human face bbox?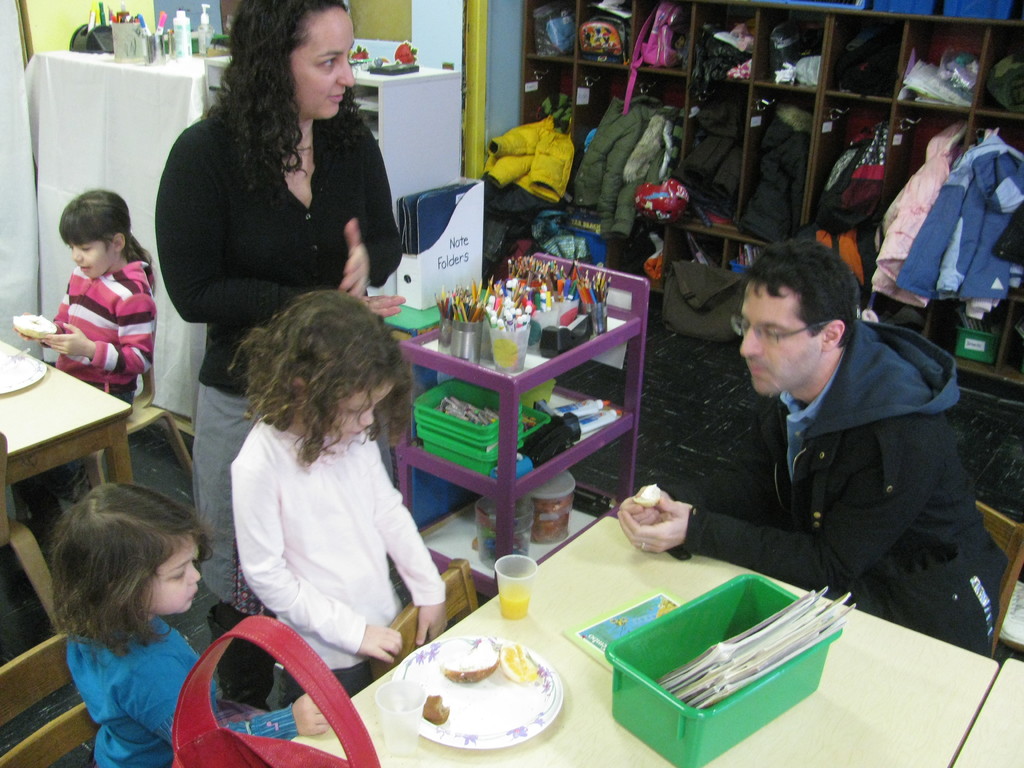
(left=296, top=3, right=355, bottom=119)
